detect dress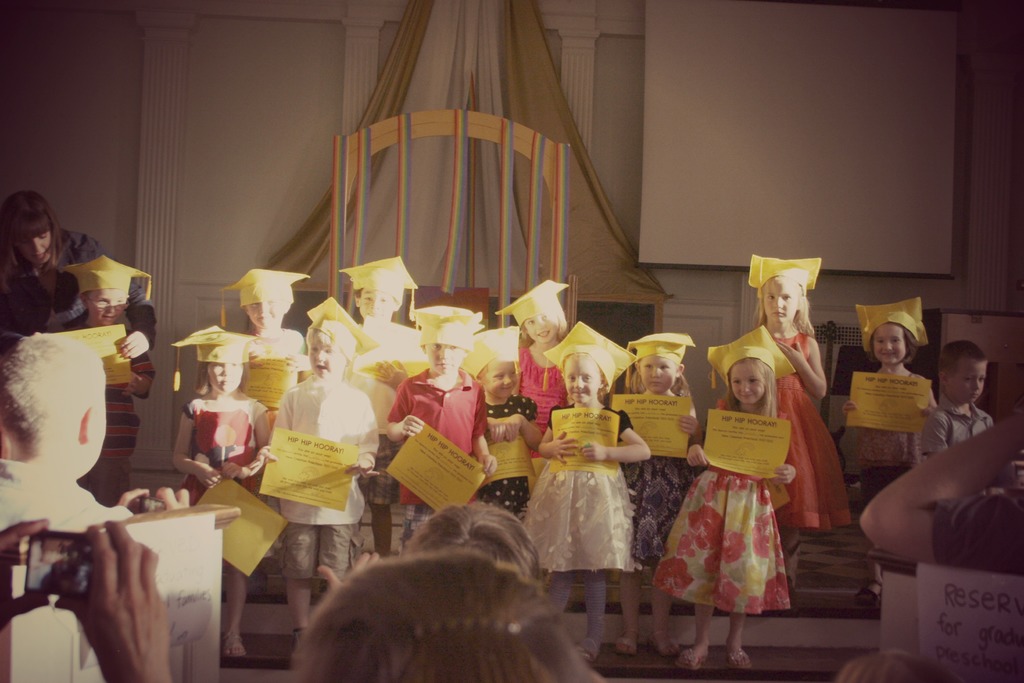
crop(614, 397, 708, 577)
